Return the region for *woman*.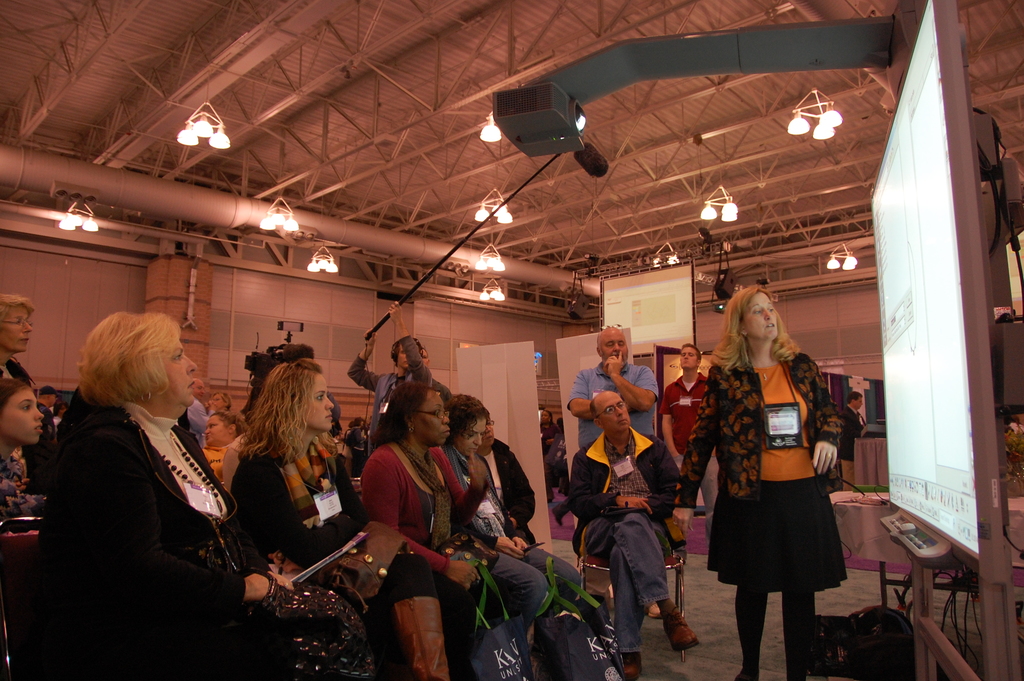
select_region(1, 370, 56, 529).
